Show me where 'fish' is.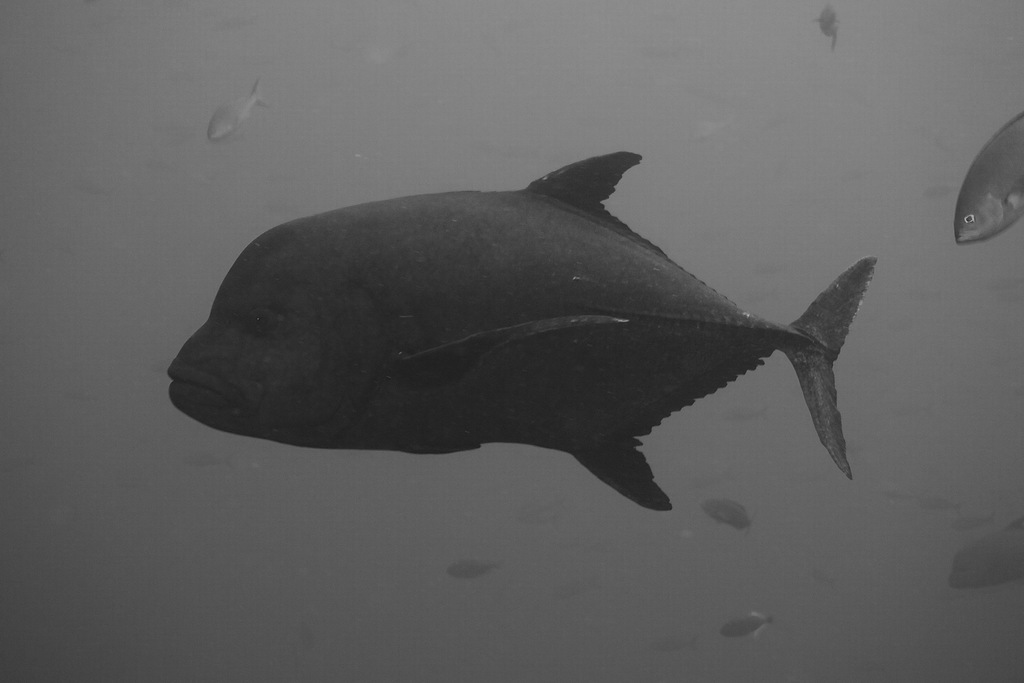
'fish' is at left=449, top=555, right=497, bottom=577.
